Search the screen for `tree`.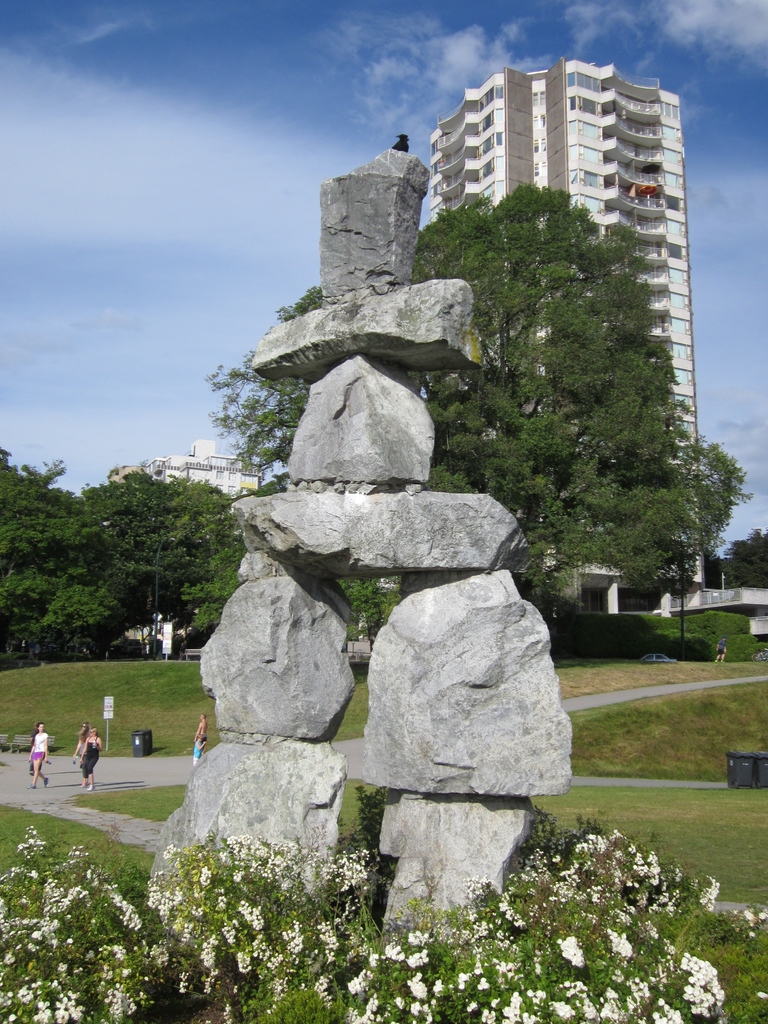
Found at bbox=(206, 190, 749, 689).
